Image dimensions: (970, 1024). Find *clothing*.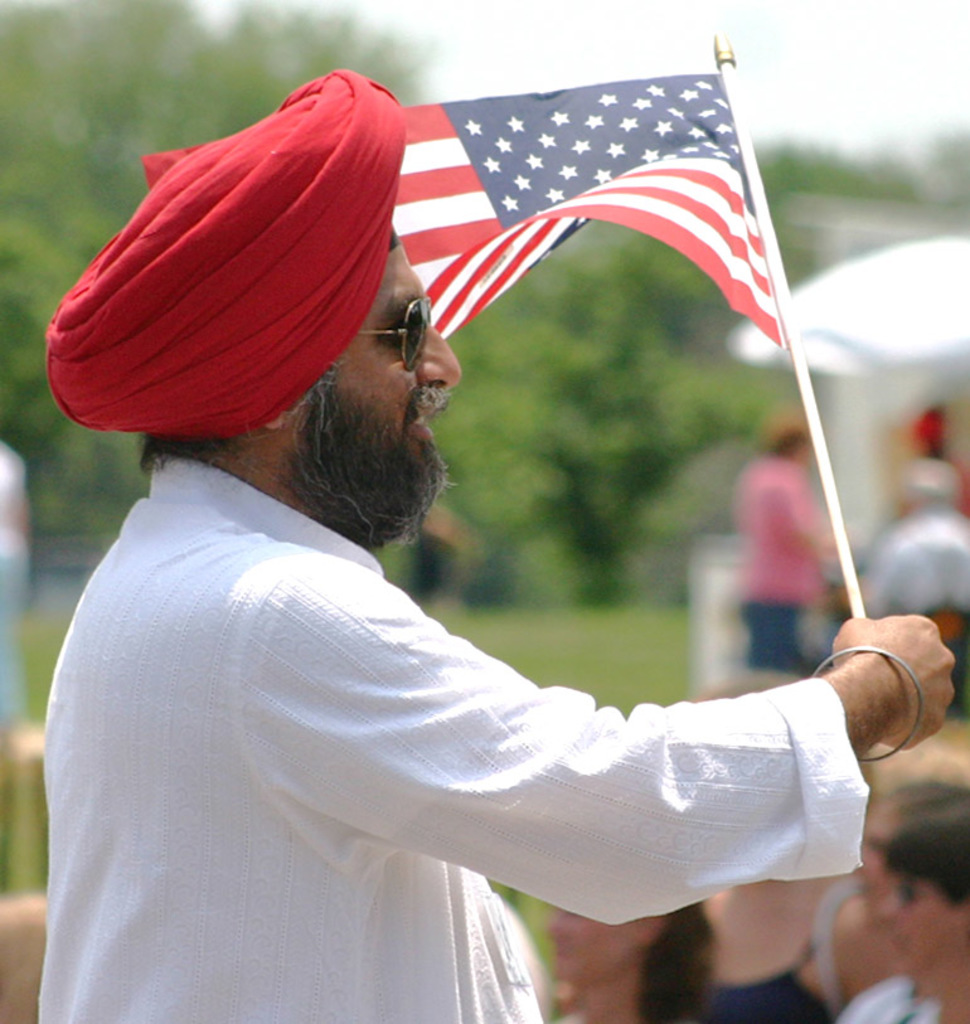
left=44, top=398, right=903, bottom=987.
